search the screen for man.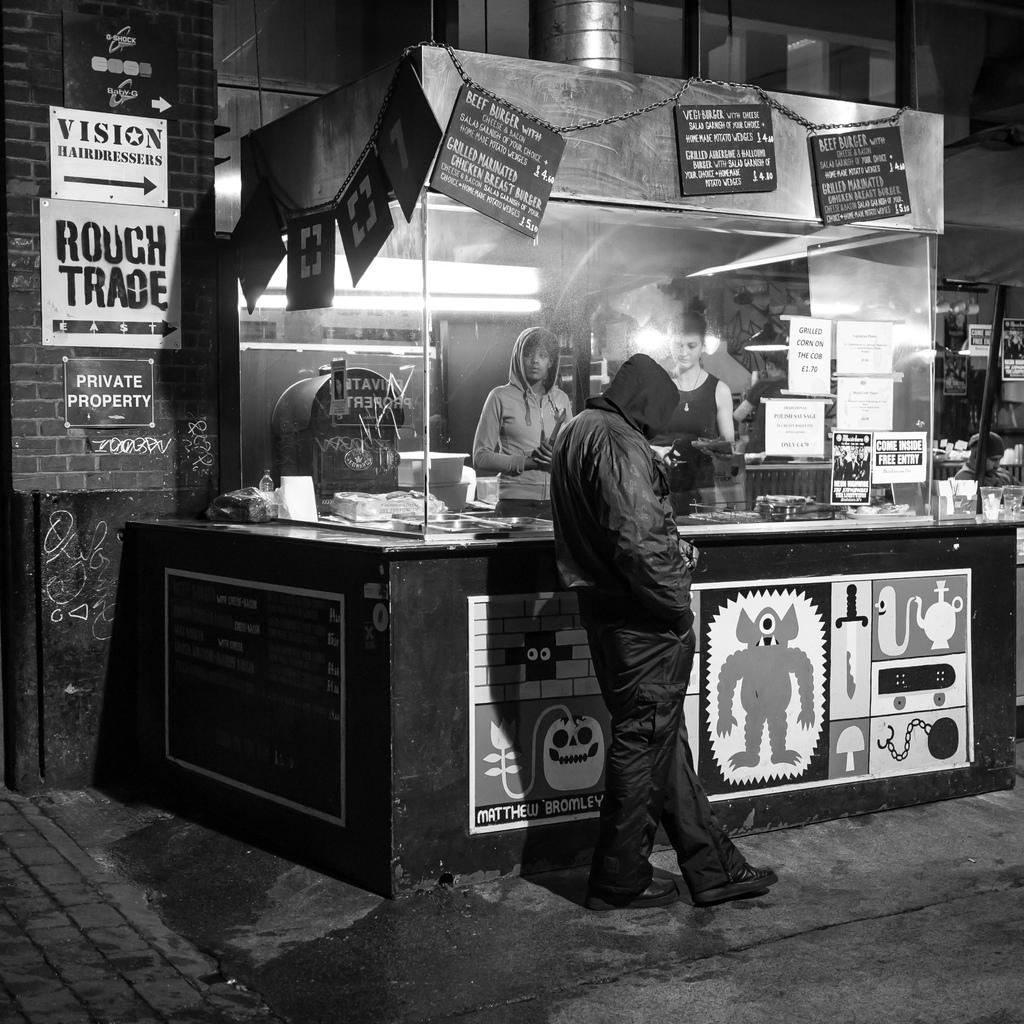
Found at BBox(536, 317, 748, 909).
